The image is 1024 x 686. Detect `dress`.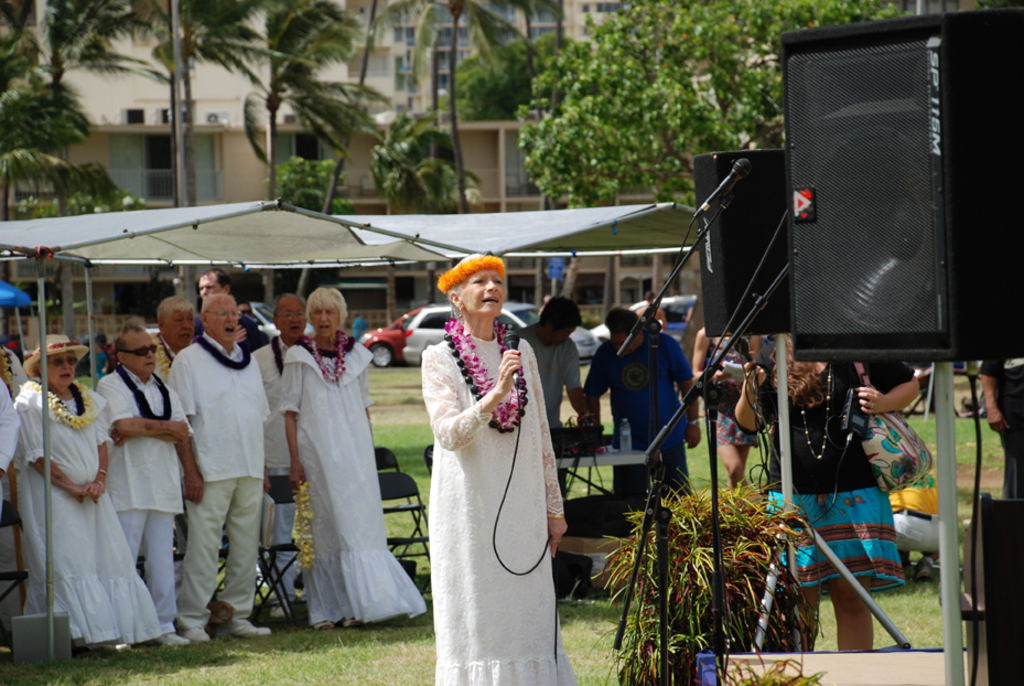
Detection: 278,336,428,626.
